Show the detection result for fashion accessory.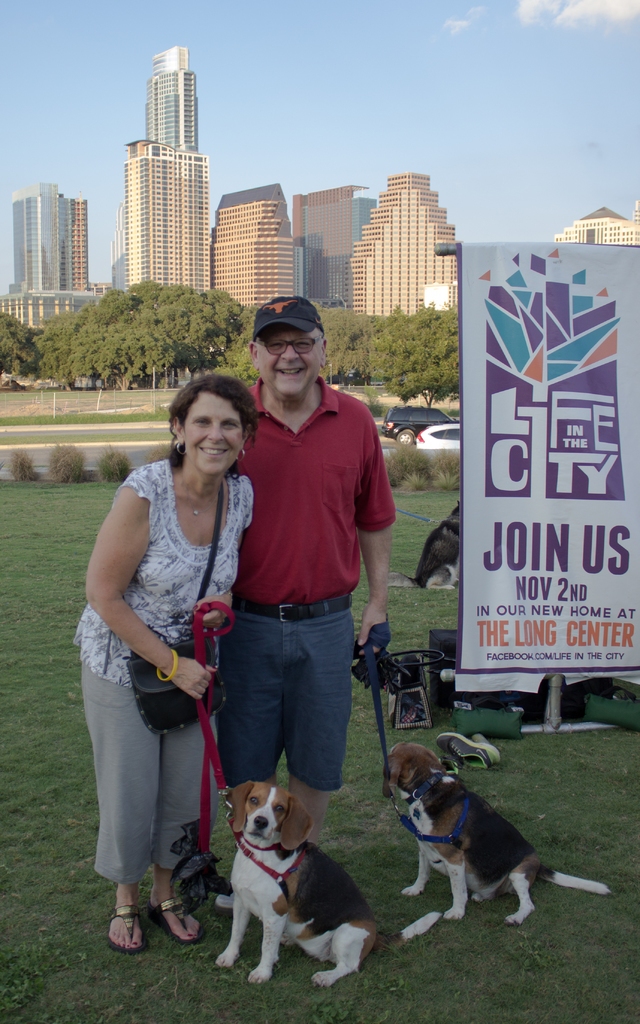
bbox=(436, 733, 500, 768).
